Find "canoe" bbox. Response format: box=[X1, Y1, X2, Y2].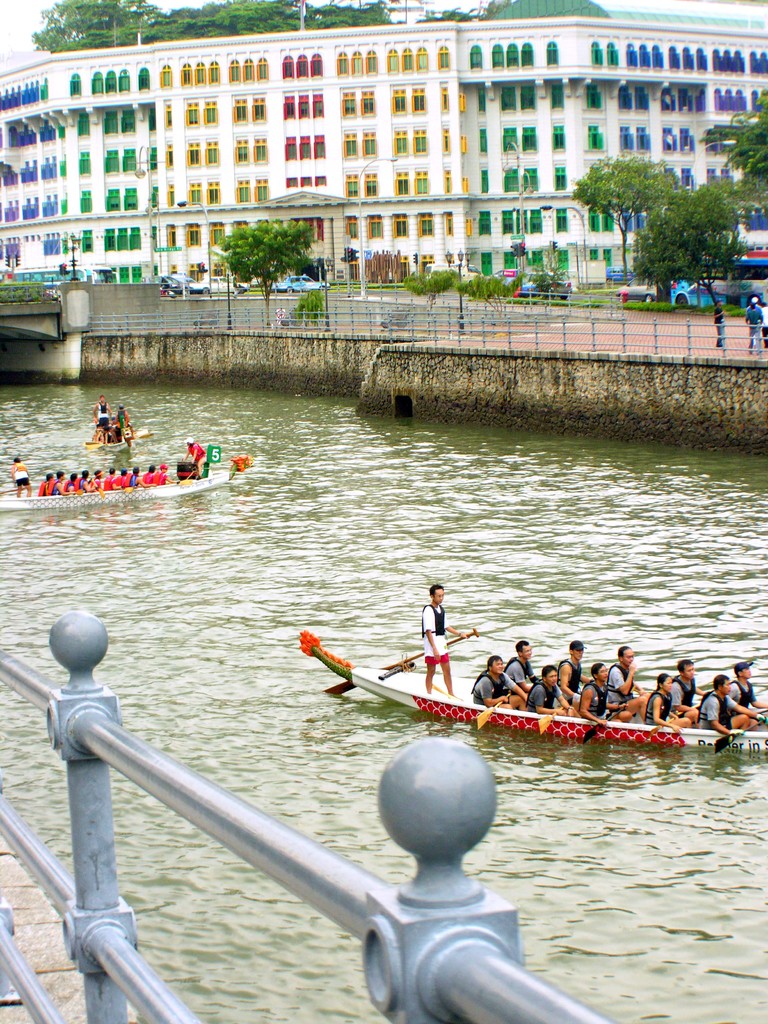
box=[305, 648, 739, 771].
